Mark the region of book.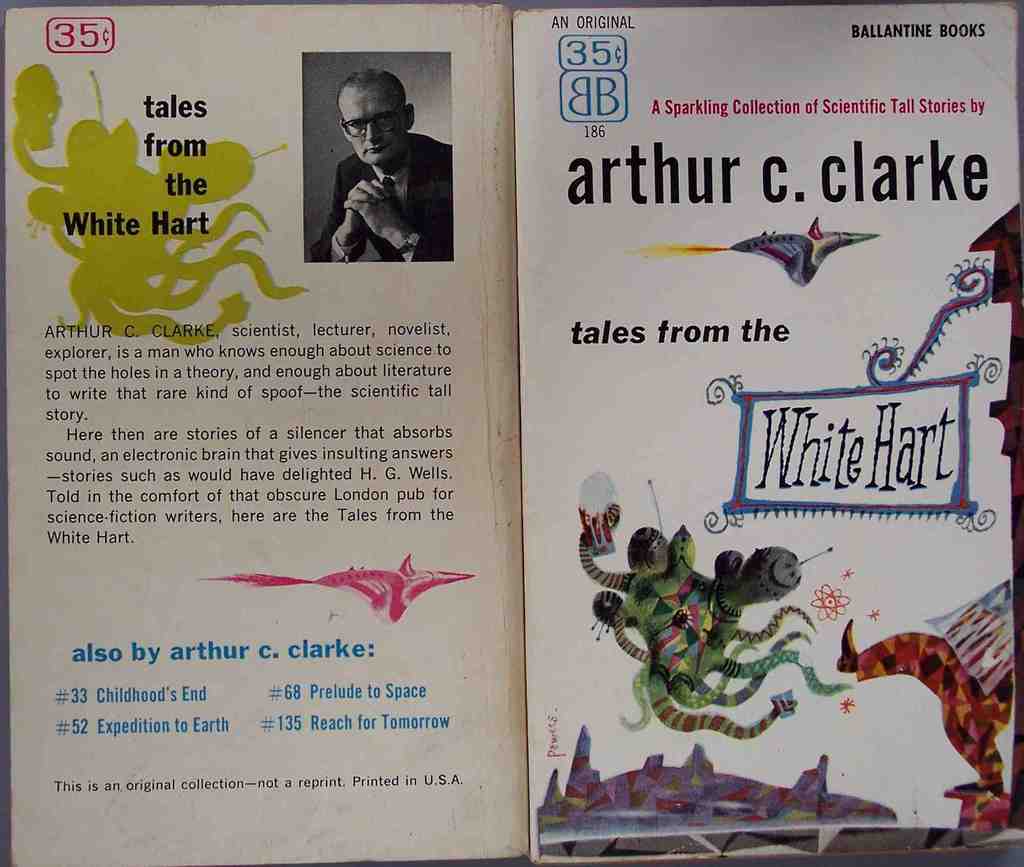
Region: region(0, 4, 520, 861).
